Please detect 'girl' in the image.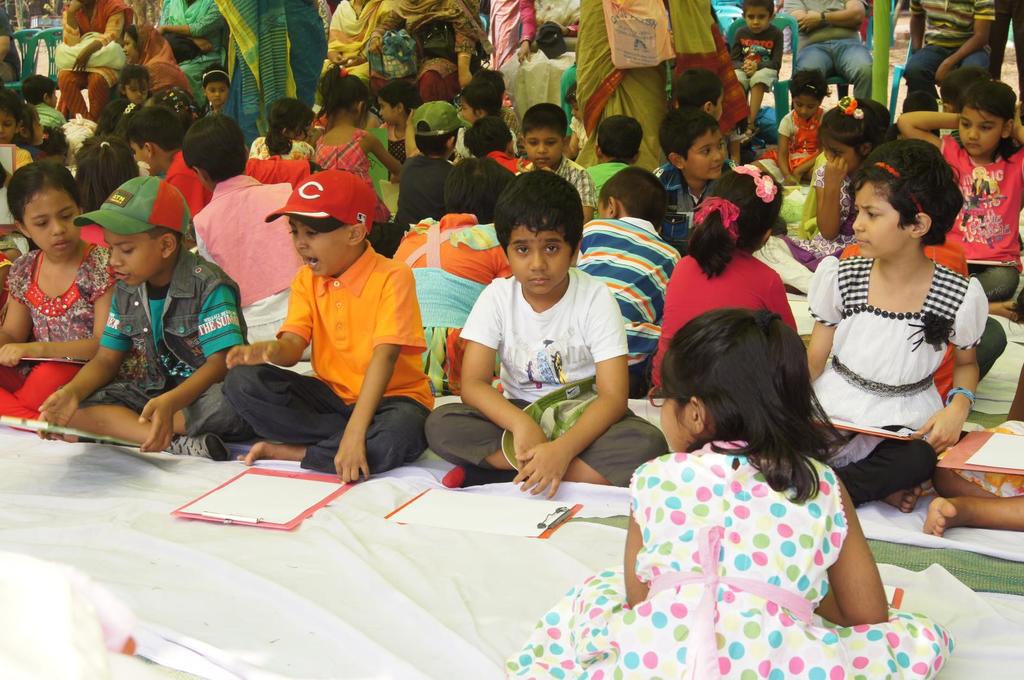
x1=119 y1=61 x2=155 y2=106.
